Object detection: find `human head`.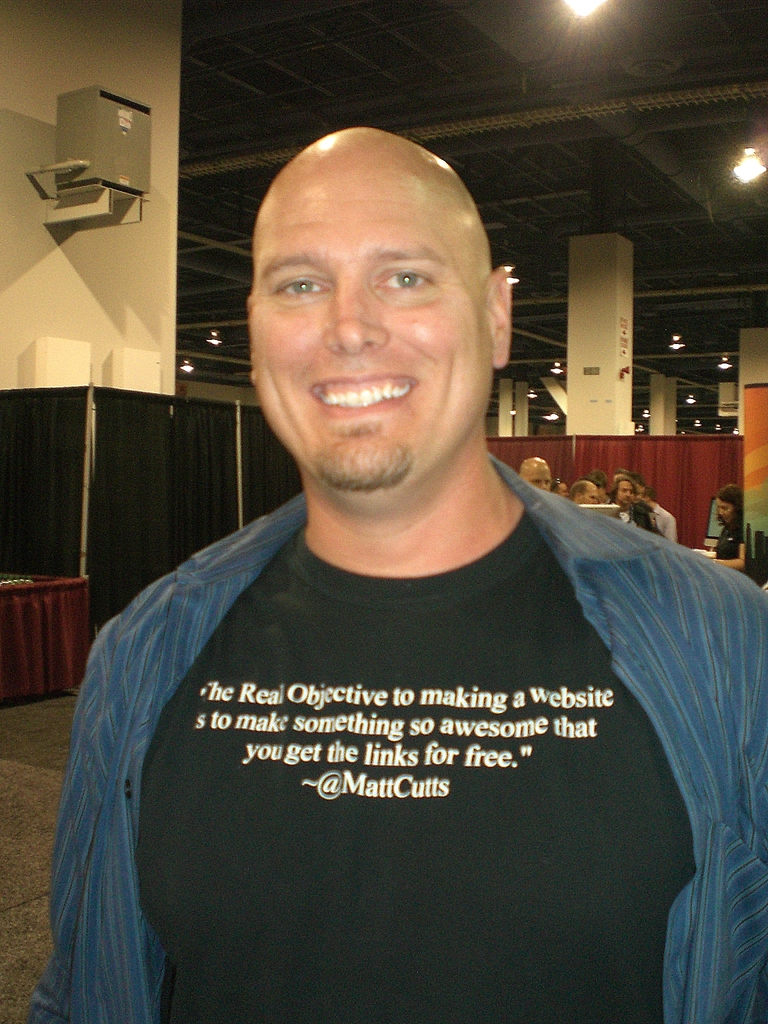
bbox=(637, 483, 662, 506).
